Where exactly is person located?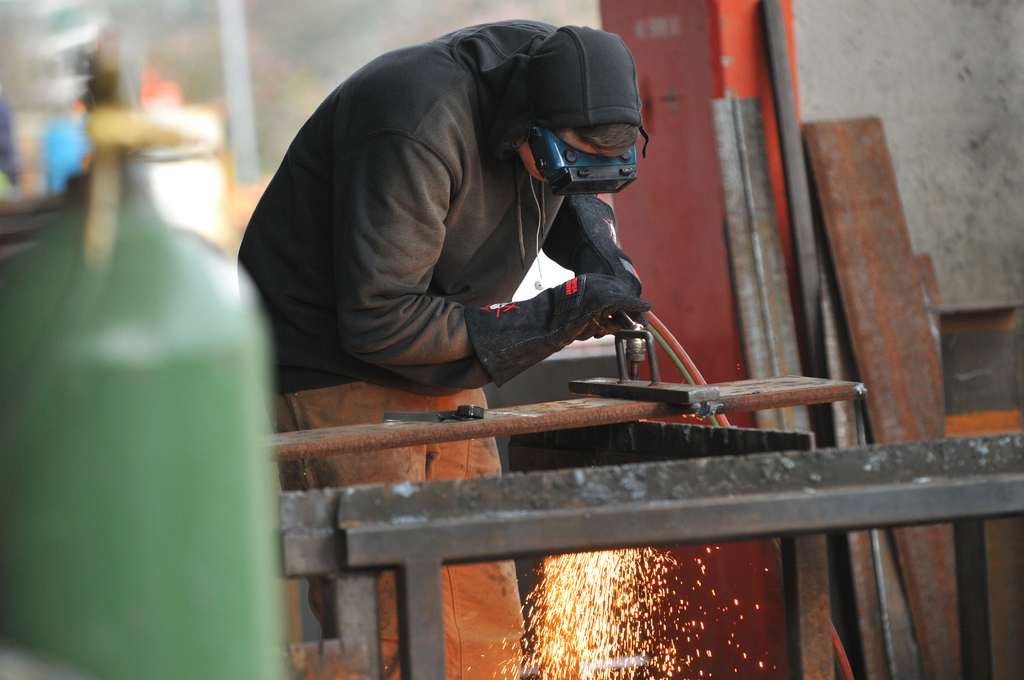
Its bounding box is {"x1": 246, "y1": 0, "x2": 753, "y2": 485}.
